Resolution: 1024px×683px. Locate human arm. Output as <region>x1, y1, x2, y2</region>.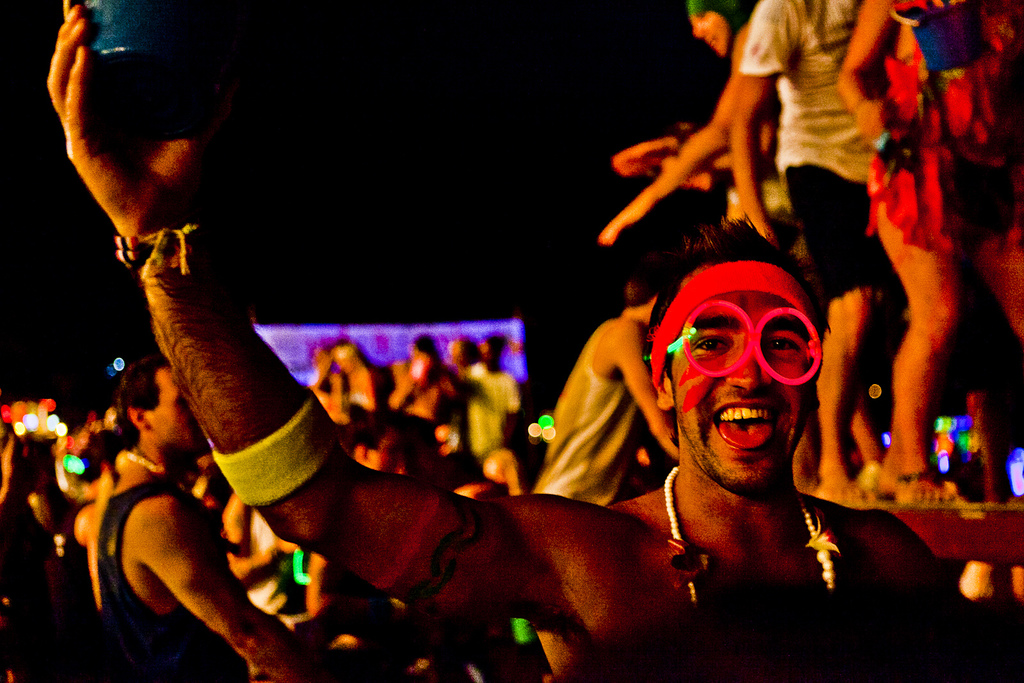
<region>593, 26, 741, 246</region>.
